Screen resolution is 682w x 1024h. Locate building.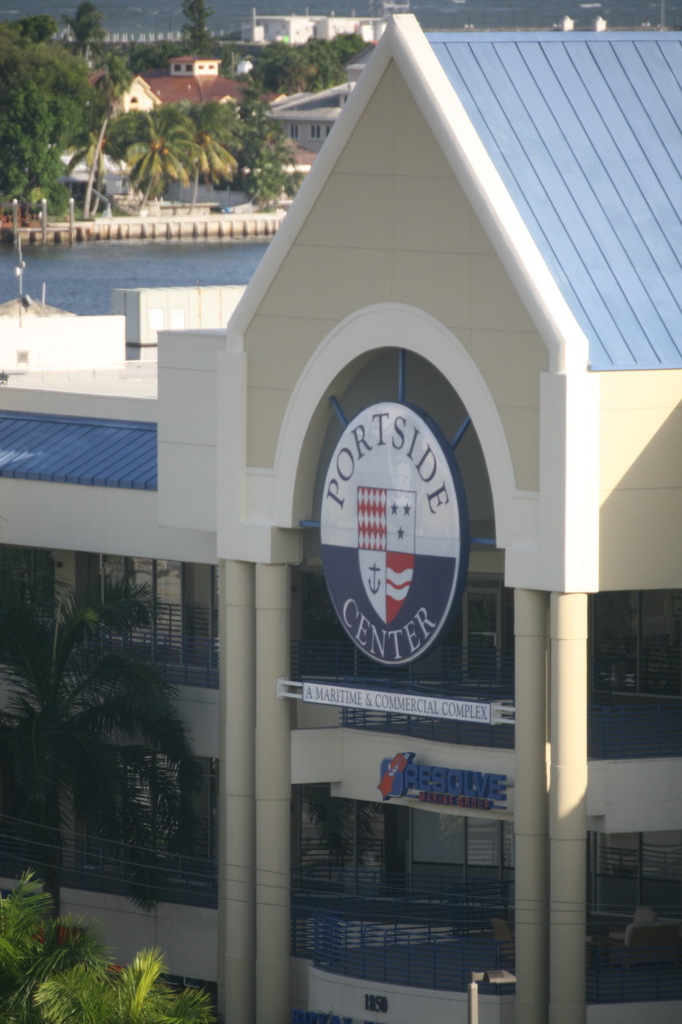
[x1=0, y1=10, x2=681, y2=1023].
